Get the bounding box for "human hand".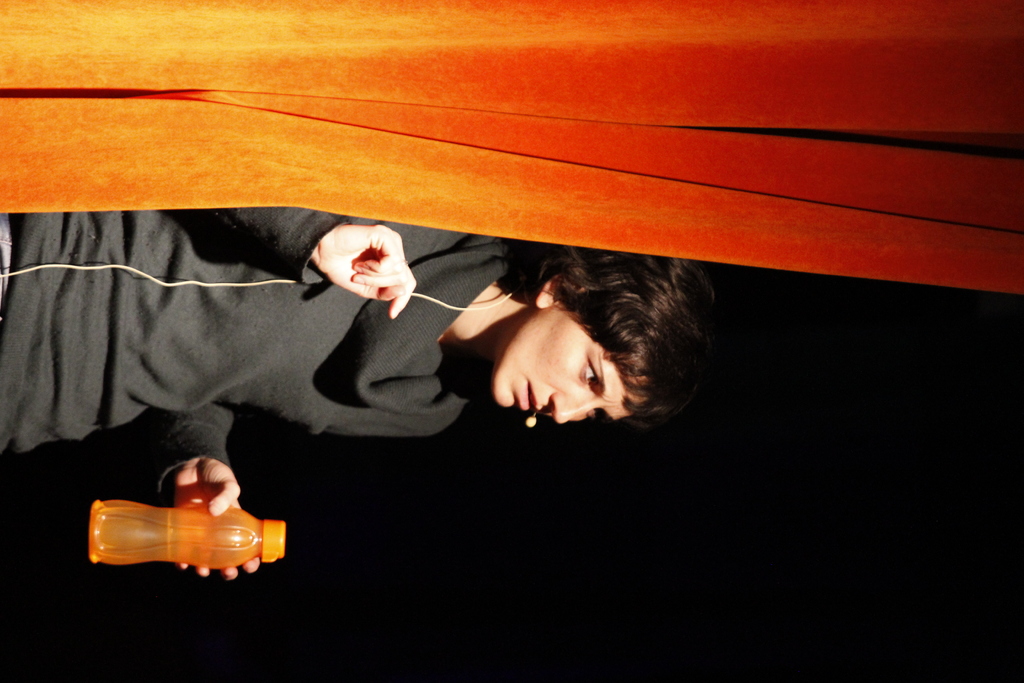
172/456/262/584.
